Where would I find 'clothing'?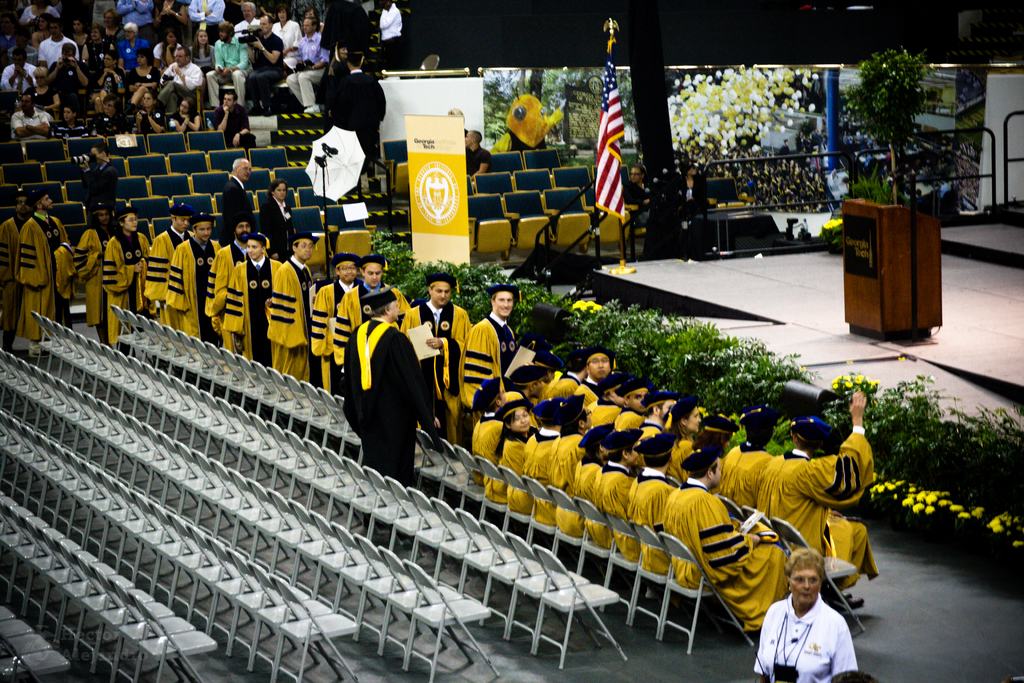
At bbox=(499, 434, 527, 515).
